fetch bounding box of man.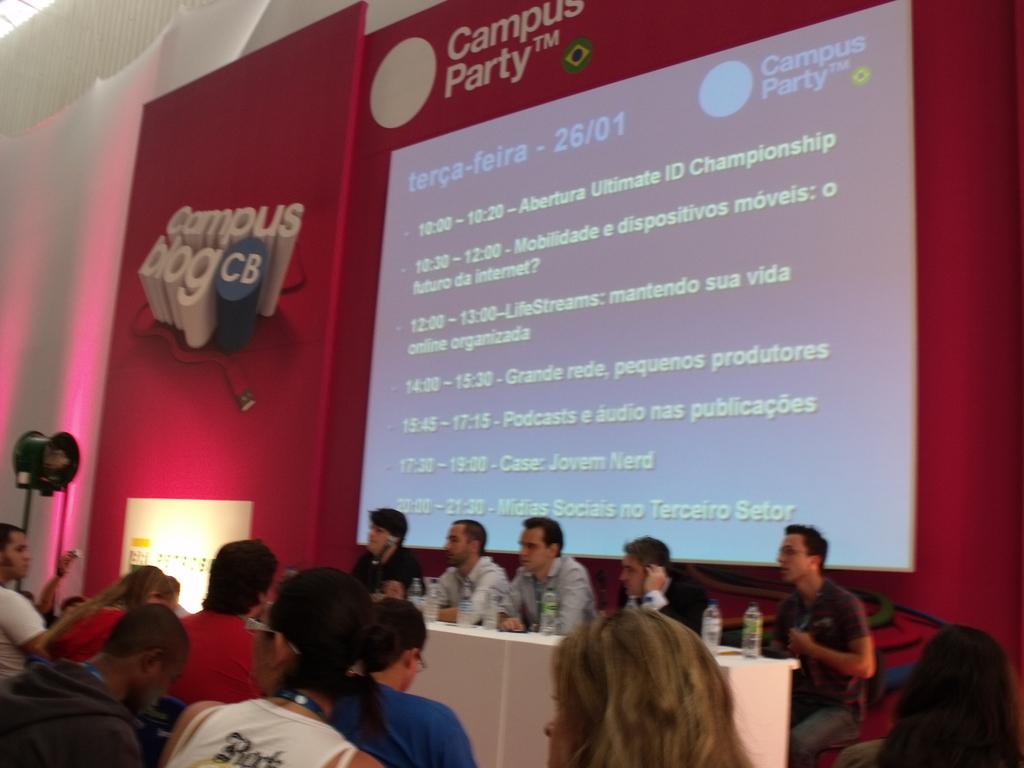
Bbox: (0, 570, 159, 767).
